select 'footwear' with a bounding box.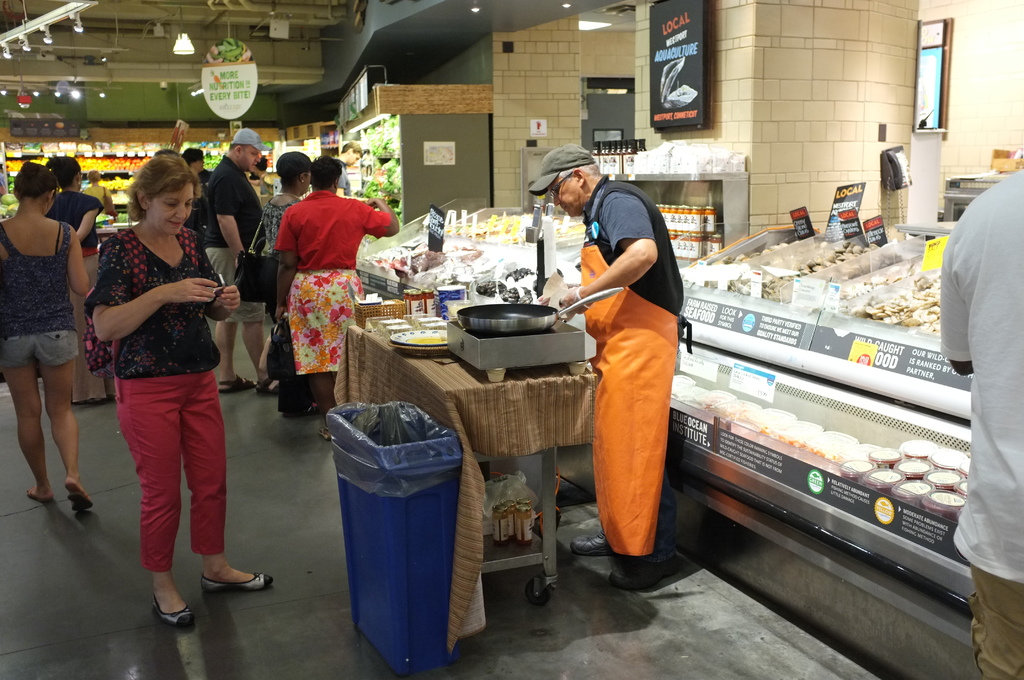
(257,373,280,398).
